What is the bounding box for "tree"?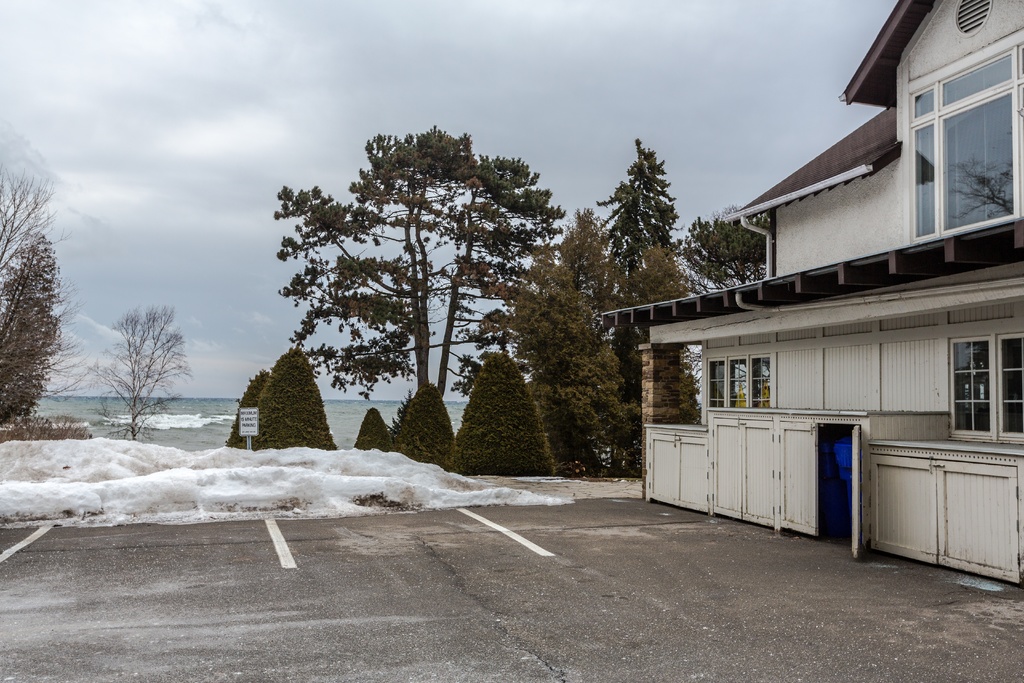
Rect(681, 203, 776, 298).
